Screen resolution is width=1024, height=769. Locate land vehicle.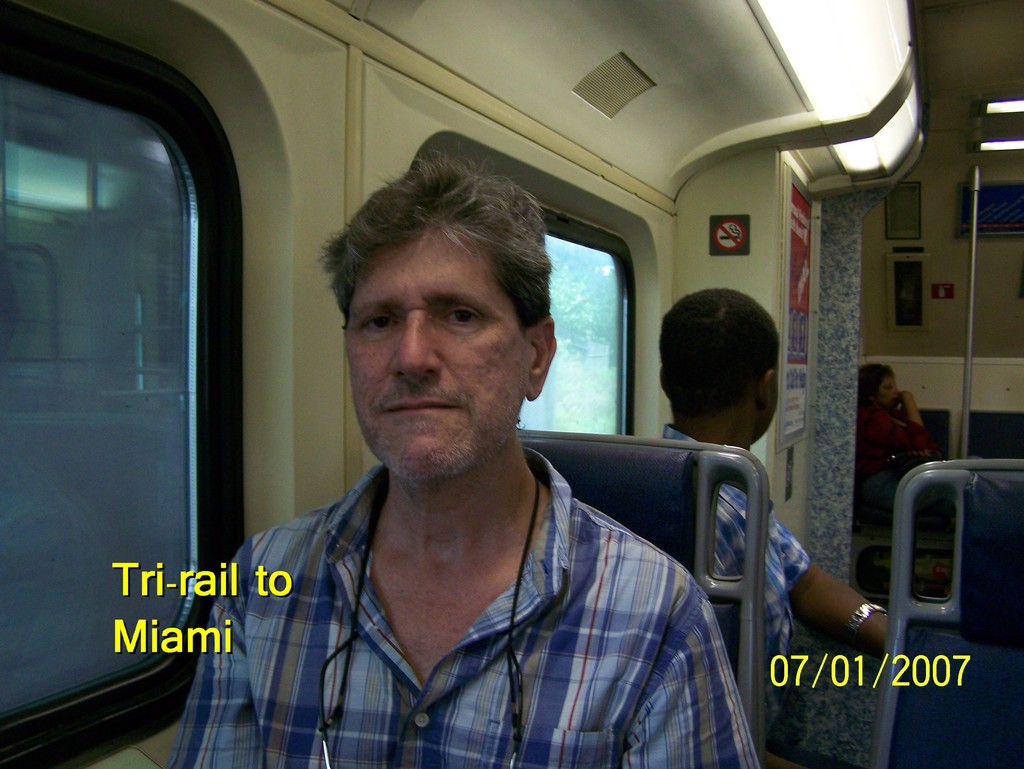
(left=75, top=99, right=920, bottom=766).
